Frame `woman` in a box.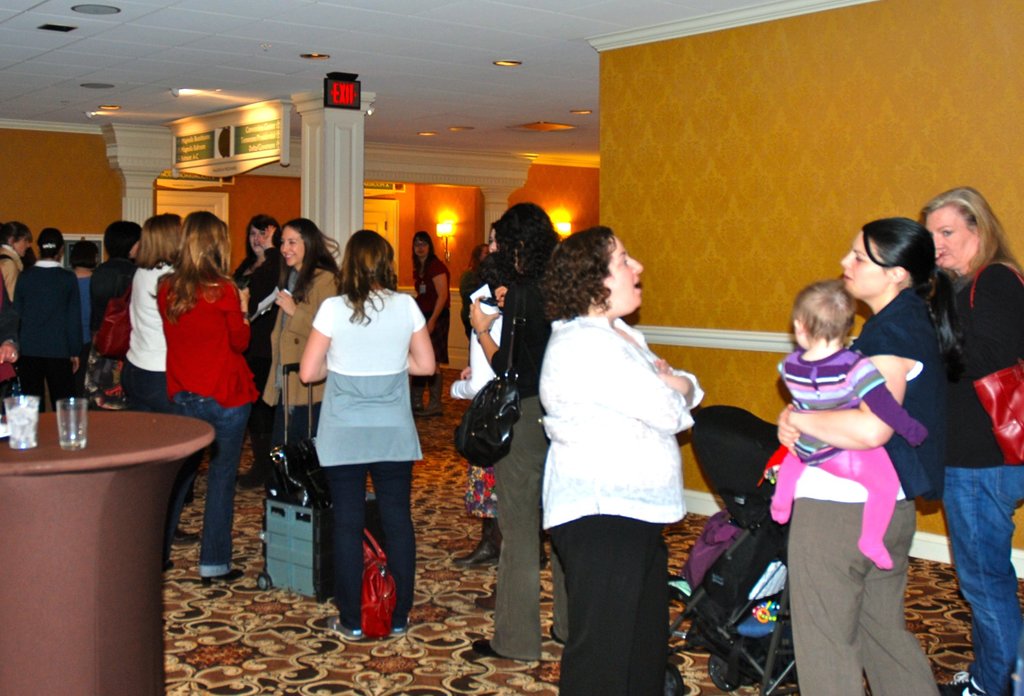
x1=73, y1=241, x2=104, y2=400.
